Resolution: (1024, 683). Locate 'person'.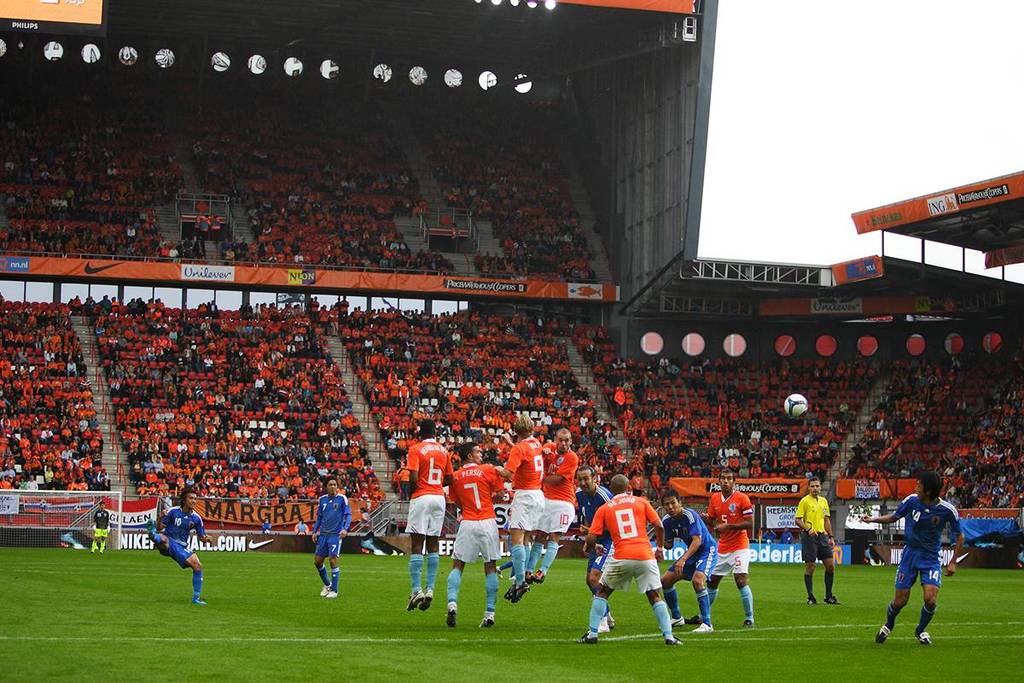
select_region(99, 295, 111, 309).
